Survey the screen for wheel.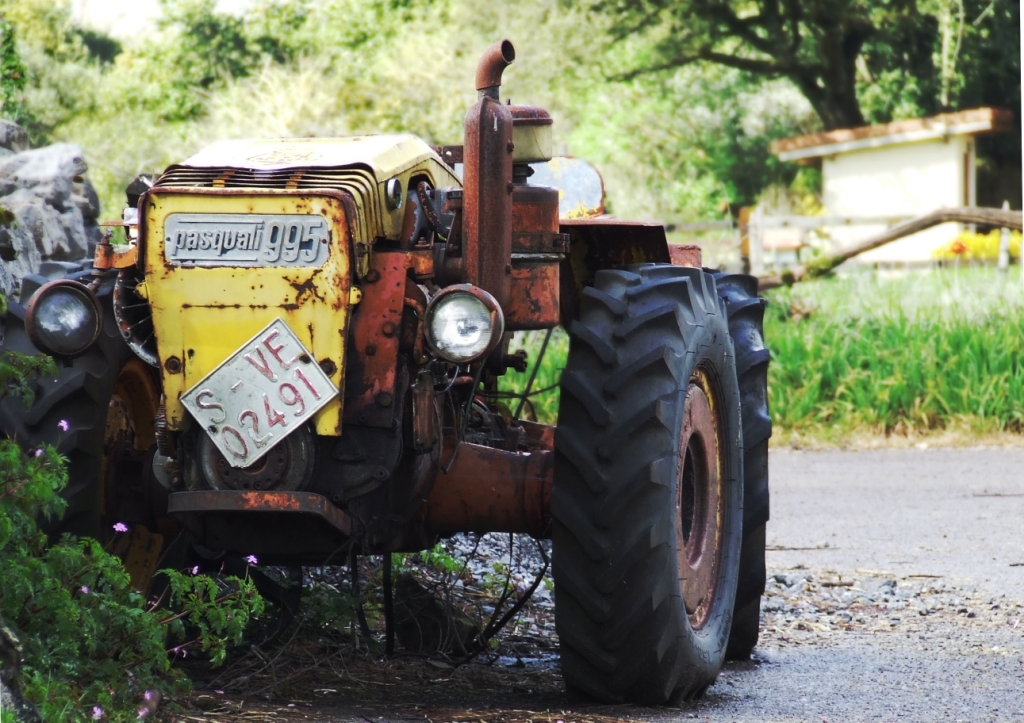
Survey found: 599 288 753 694.
